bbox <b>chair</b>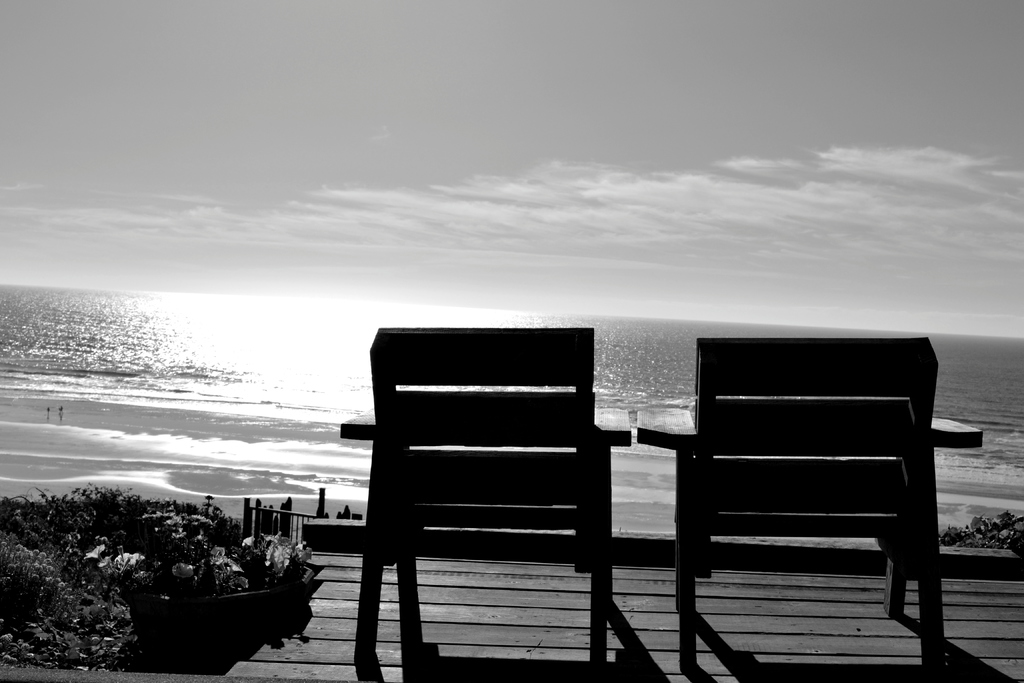
[x1=636, y1=336, x2=984, y2=672]
